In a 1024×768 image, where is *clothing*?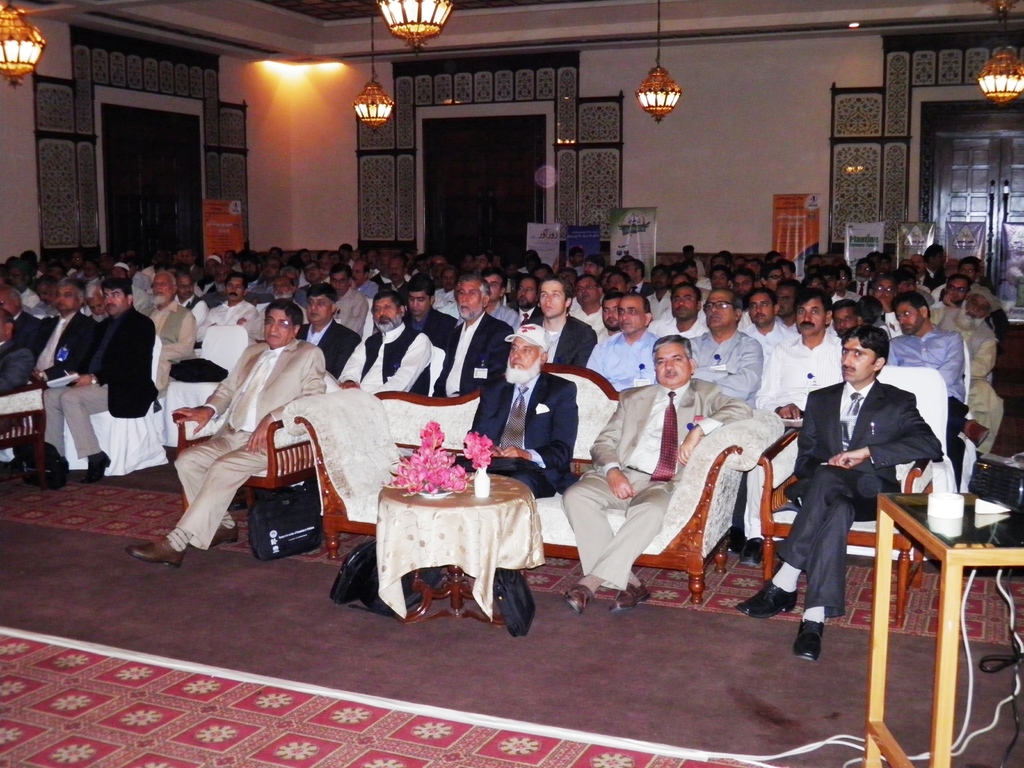
box=[644, 287, 675, 316].
